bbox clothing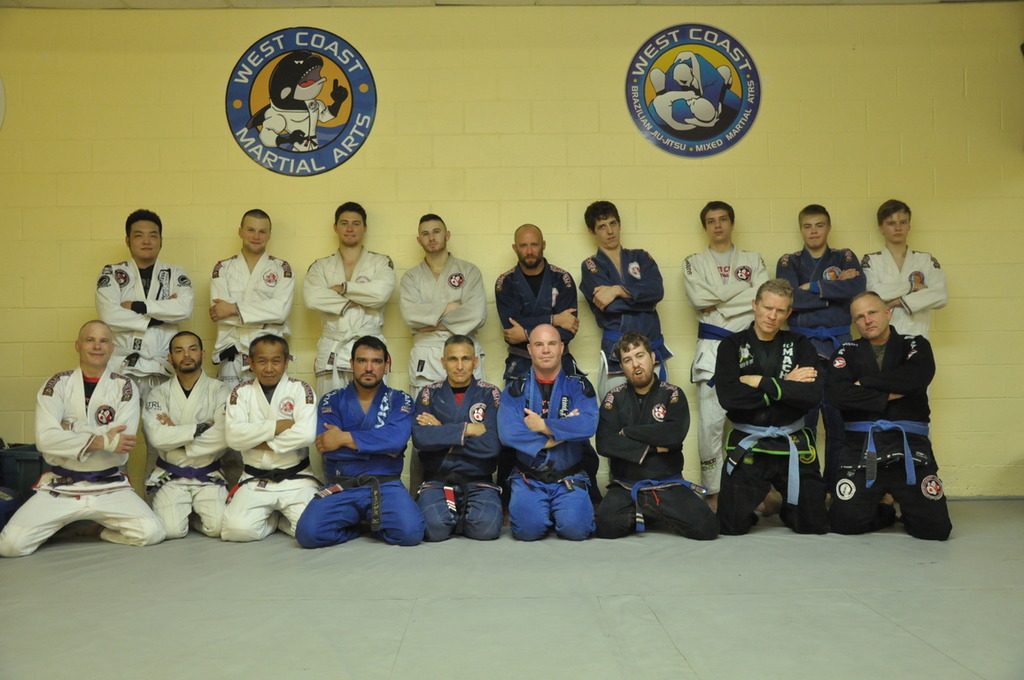
<box>718,318,830,537</box>
